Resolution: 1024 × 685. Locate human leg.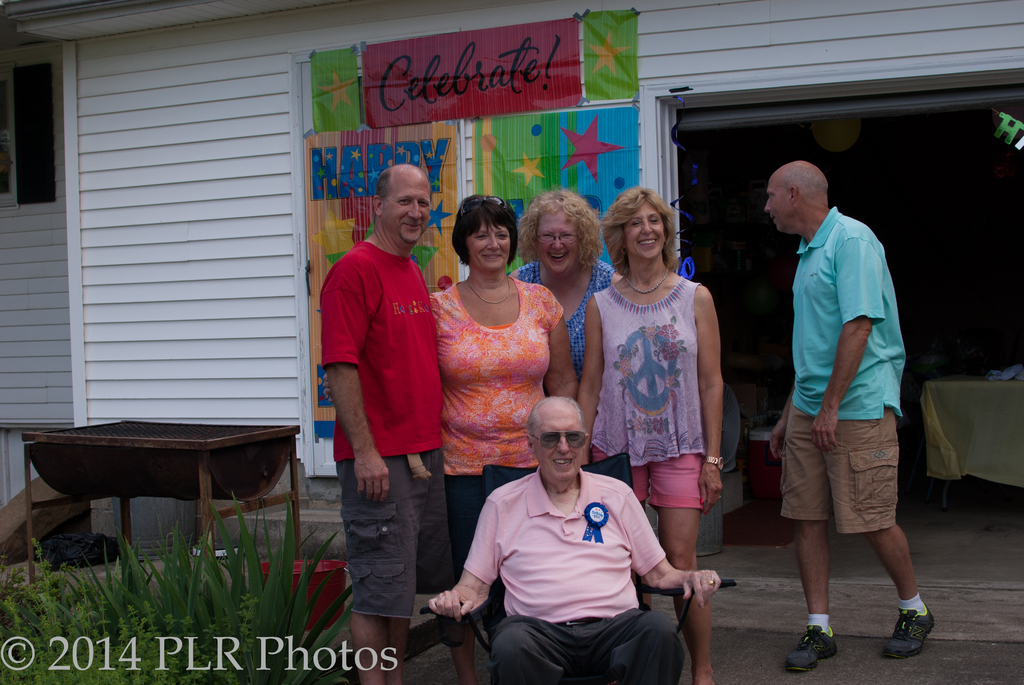
<box>412,433,453,587</box>.
